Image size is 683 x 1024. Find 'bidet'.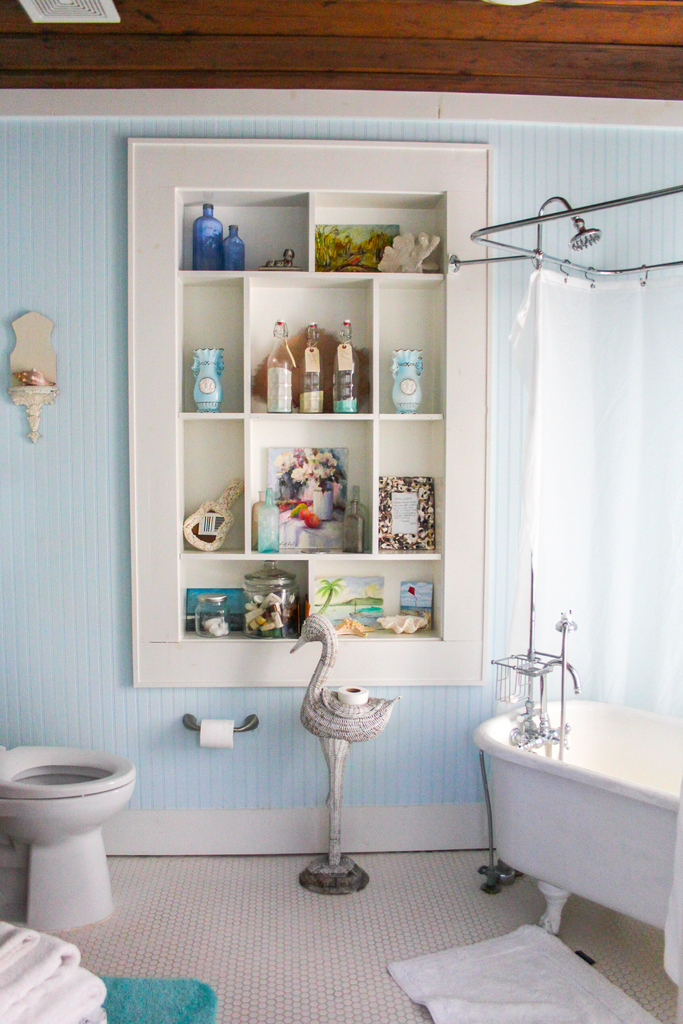
bbox=[0, 748, 138, 936].
